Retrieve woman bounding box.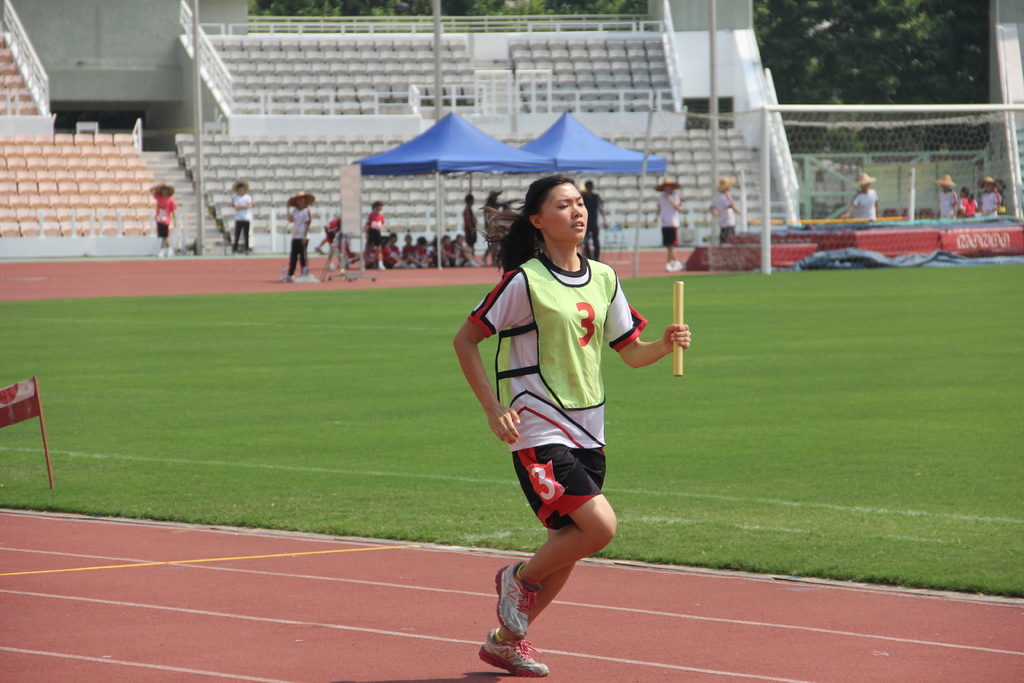
Bounding box: box=[230, 179, 255, 256].
